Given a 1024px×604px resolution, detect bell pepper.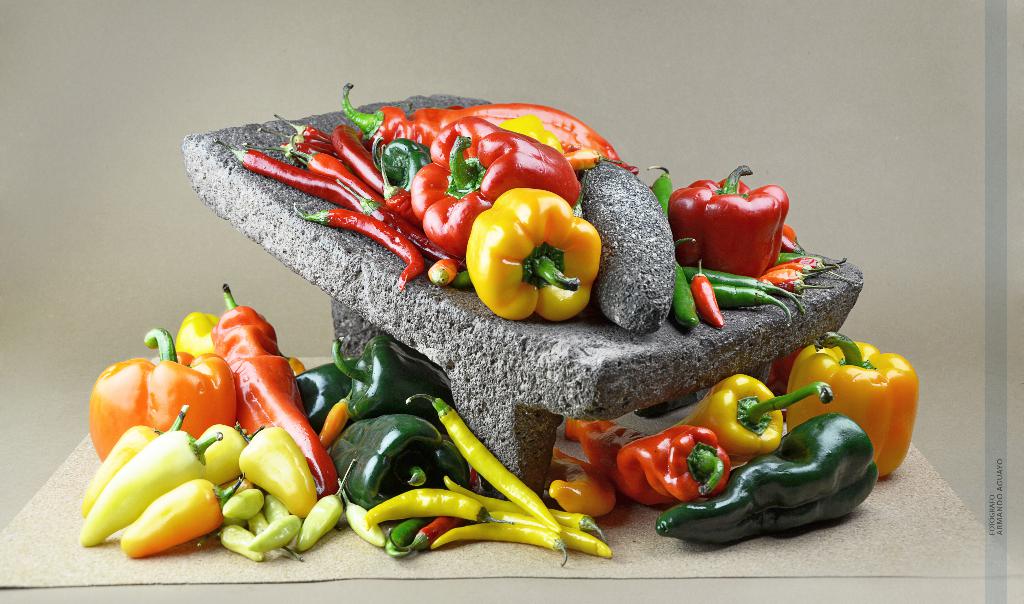
(left=333, top=335, right=460, bottom=422).
